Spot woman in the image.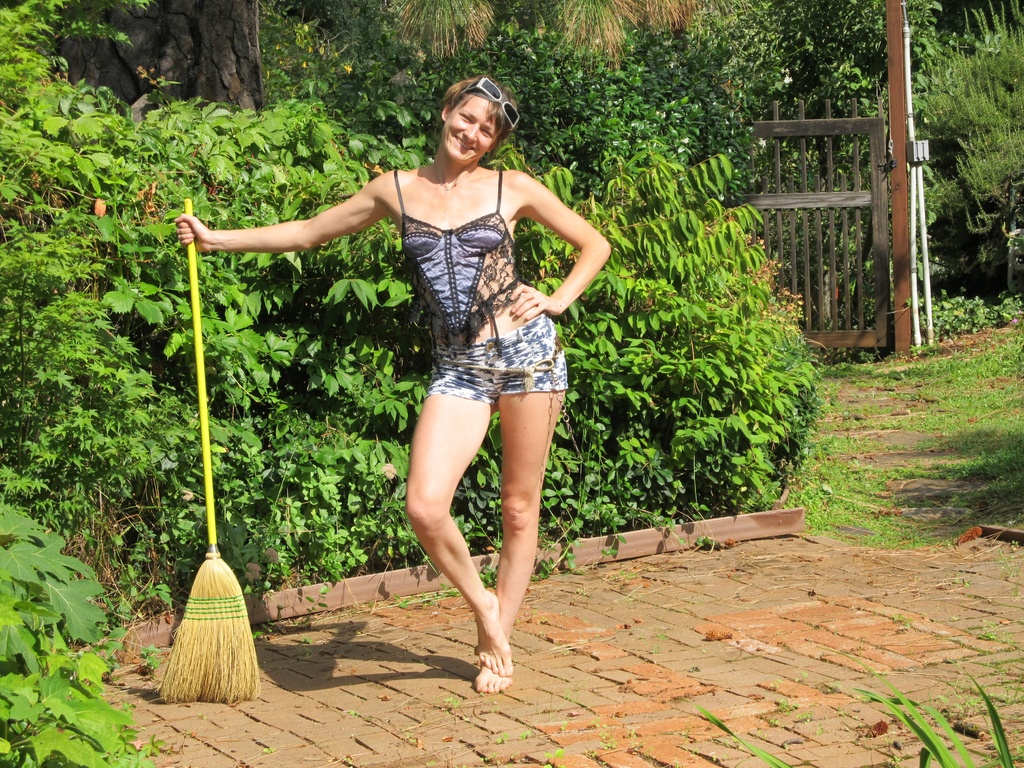
woman found at box=[171, 72, 616, 696].
